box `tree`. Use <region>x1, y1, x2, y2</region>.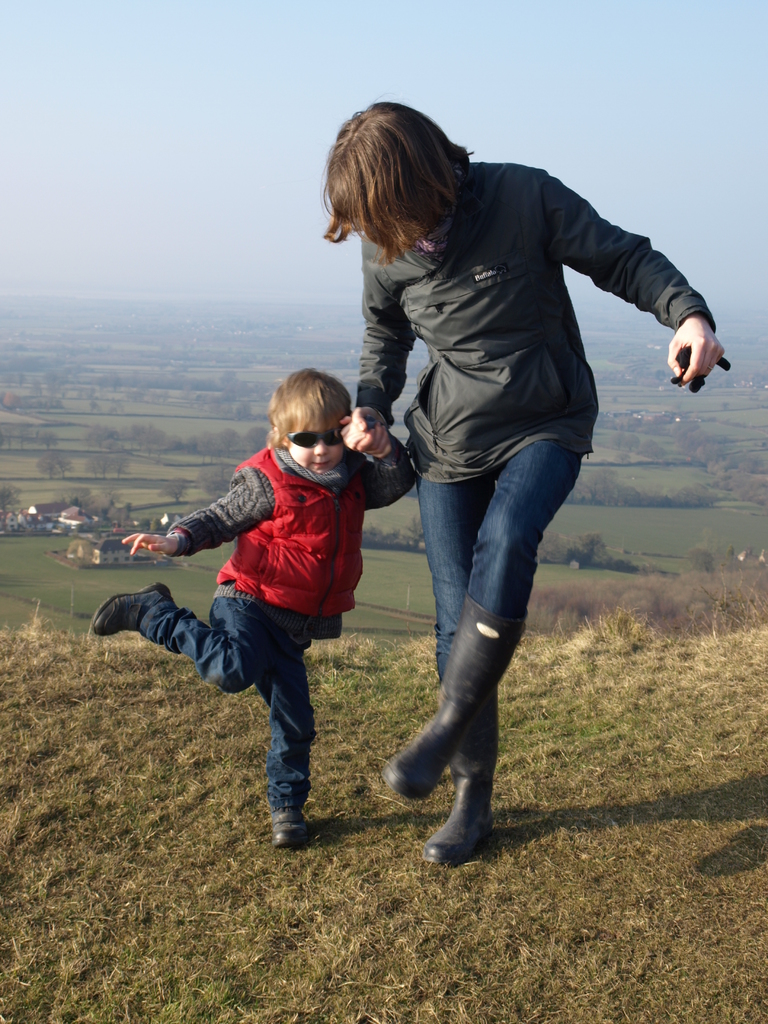
<region>251, 382, 262, 403</region>.
